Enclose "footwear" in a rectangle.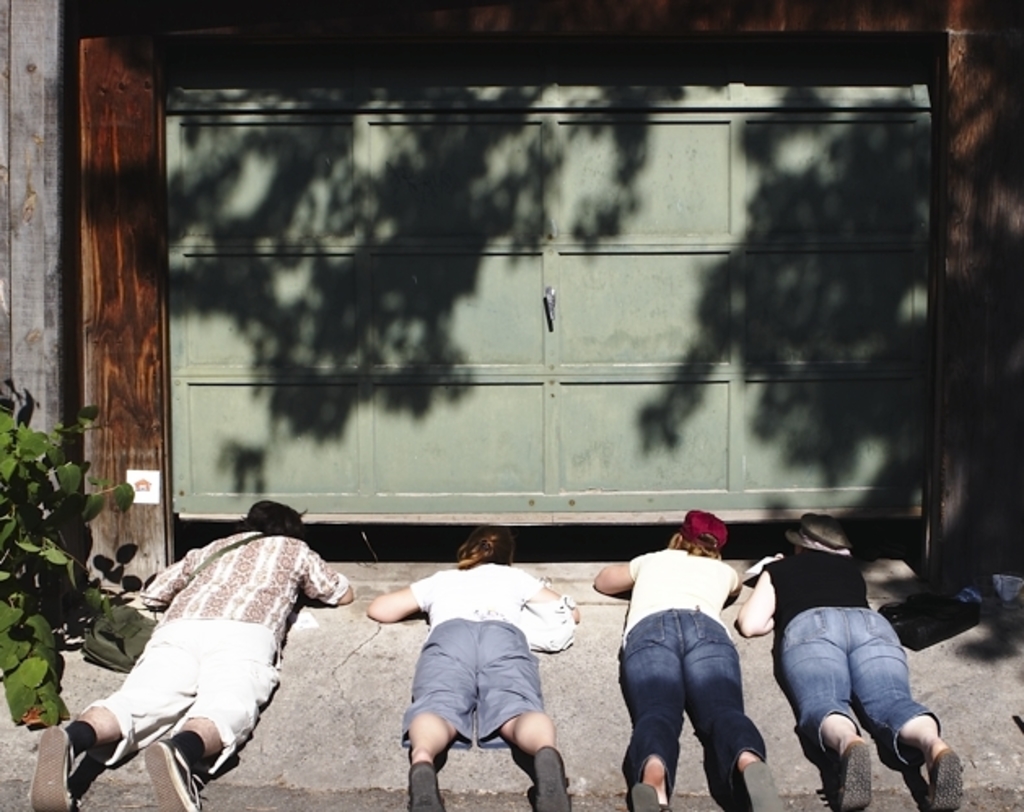
select_region(744, 765, 778, 810).
